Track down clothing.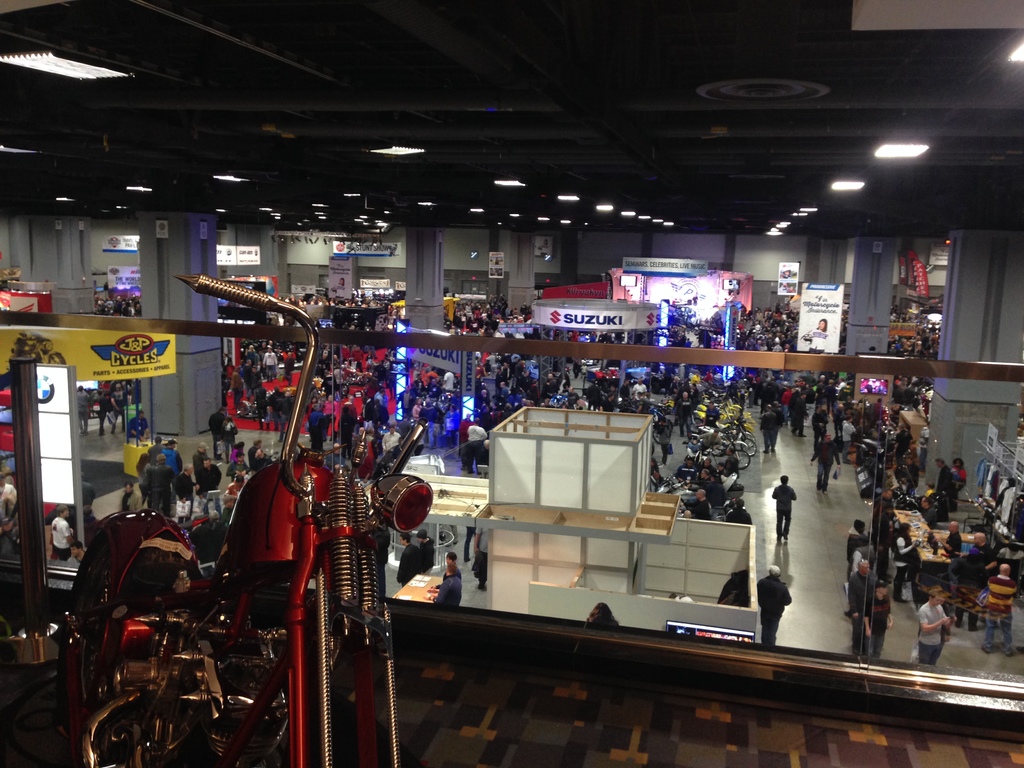
Tracked to l=892, t=529, r=916, b=601.
